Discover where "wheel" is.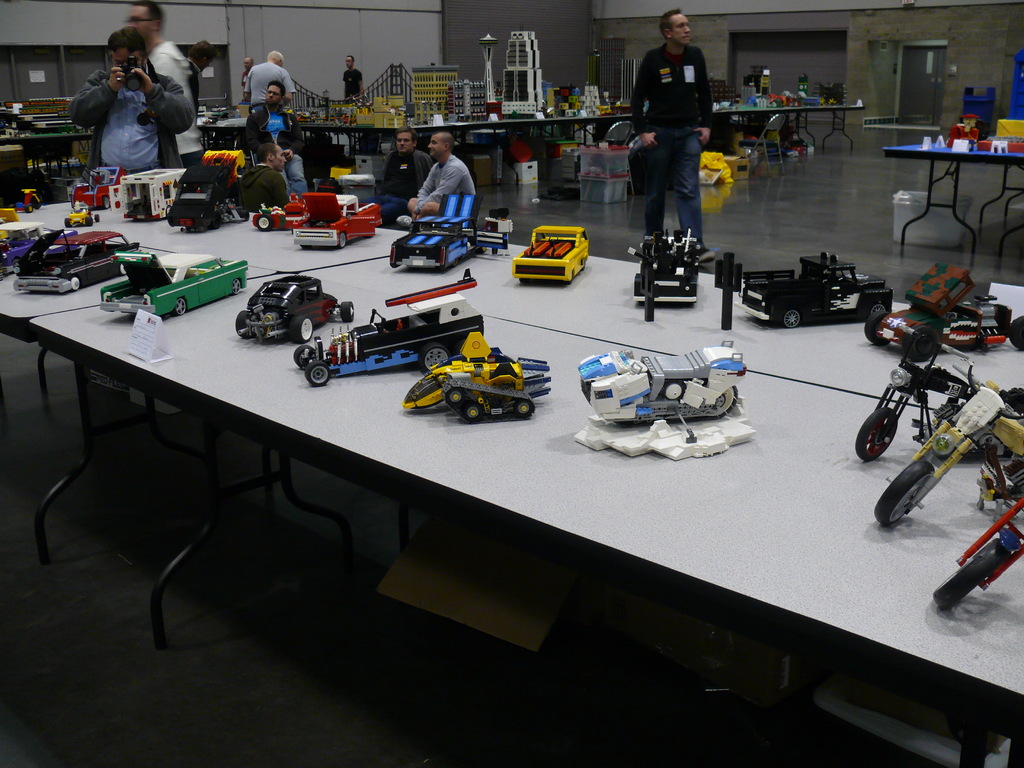
Discovered at box=[1011, 317, 1023, 349].
